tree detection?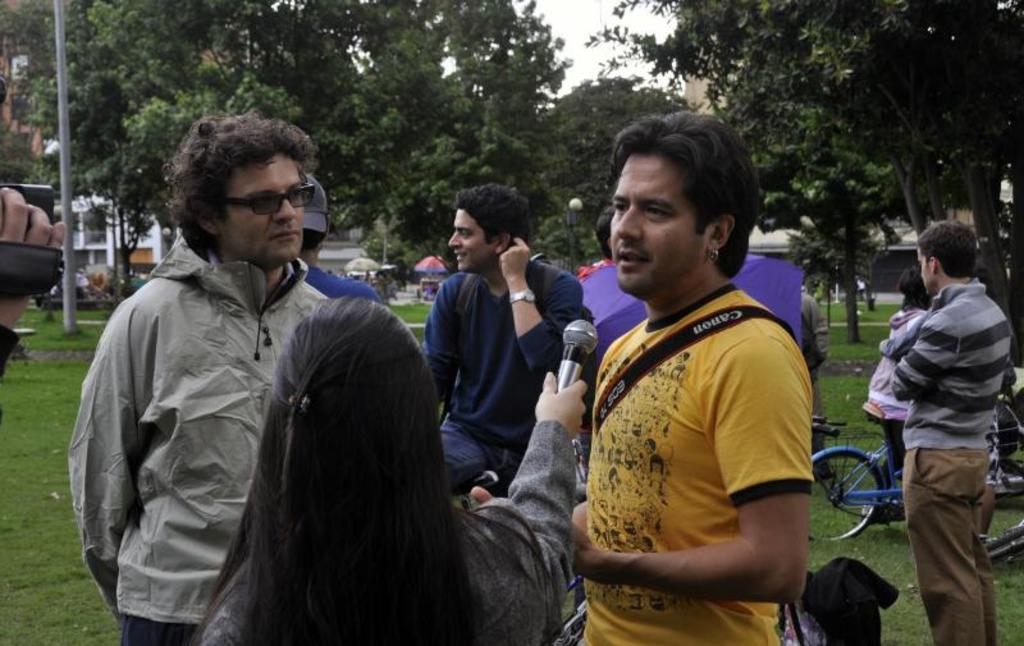
<bbox>586, 0, 1023, 367</bbox>
